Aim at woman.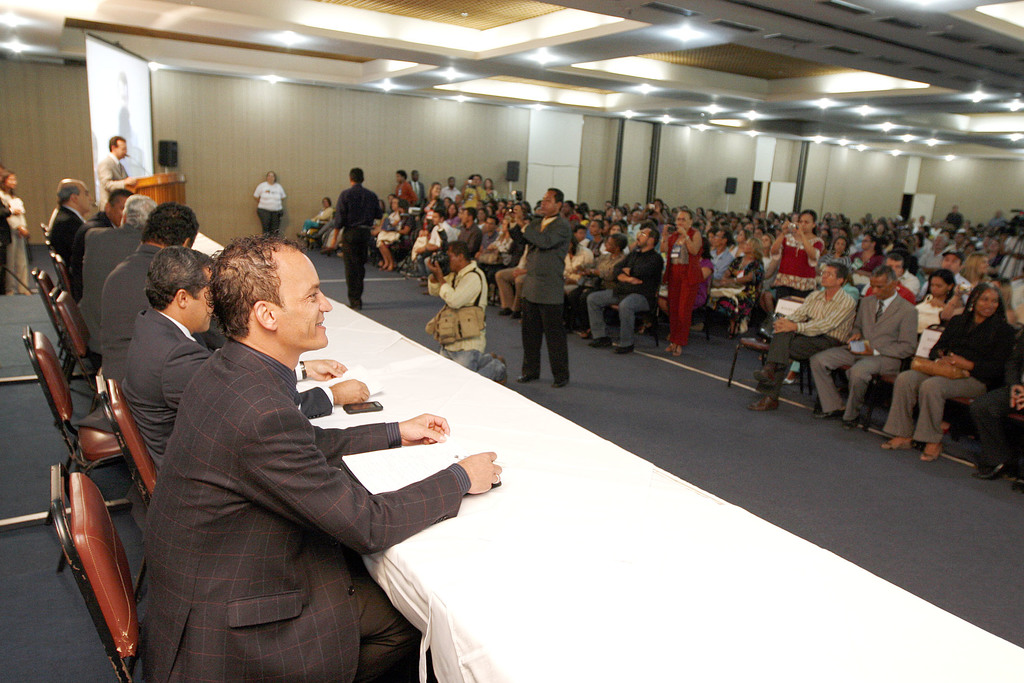
Aimed at (823,210,829,222).
